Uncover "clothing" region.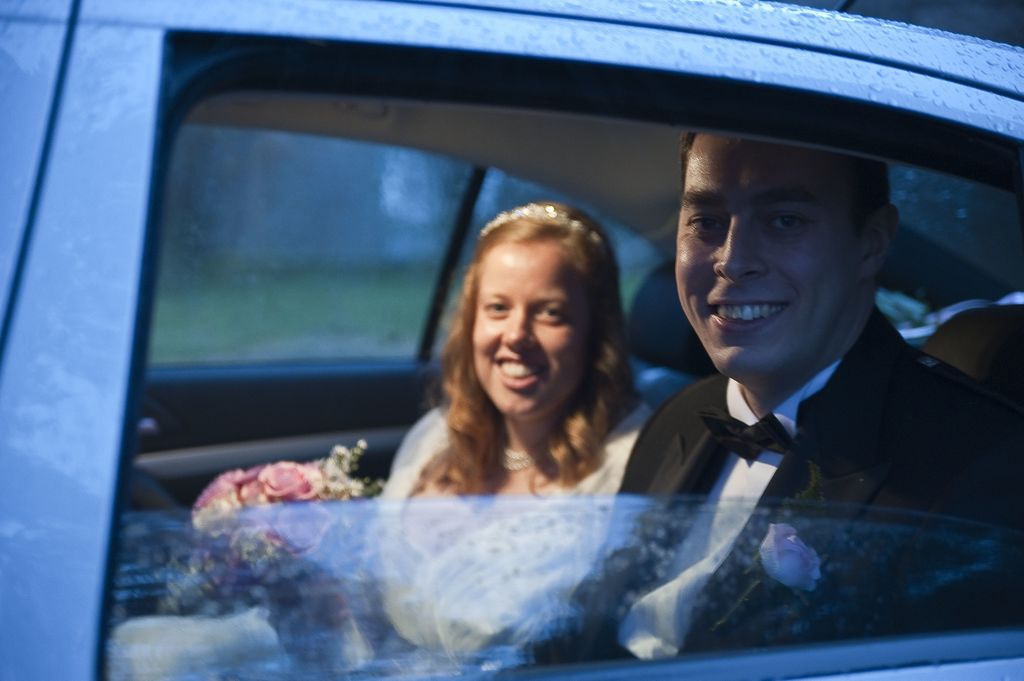
Uncovered: {"left": 589, "top": 271, "right": 991, "bottom": 647}.
